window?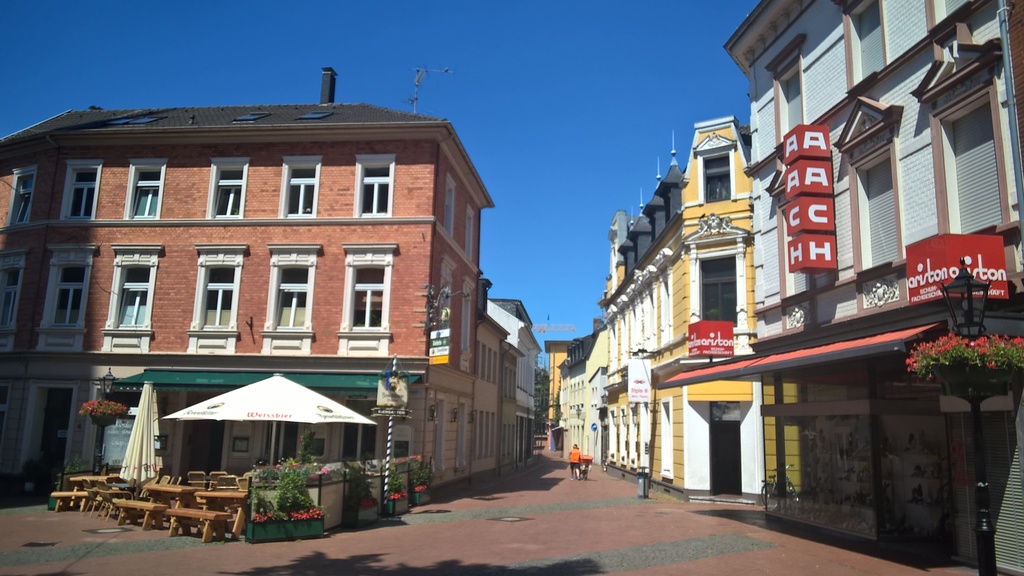
left=60, top=159, right=103, bottom=222
